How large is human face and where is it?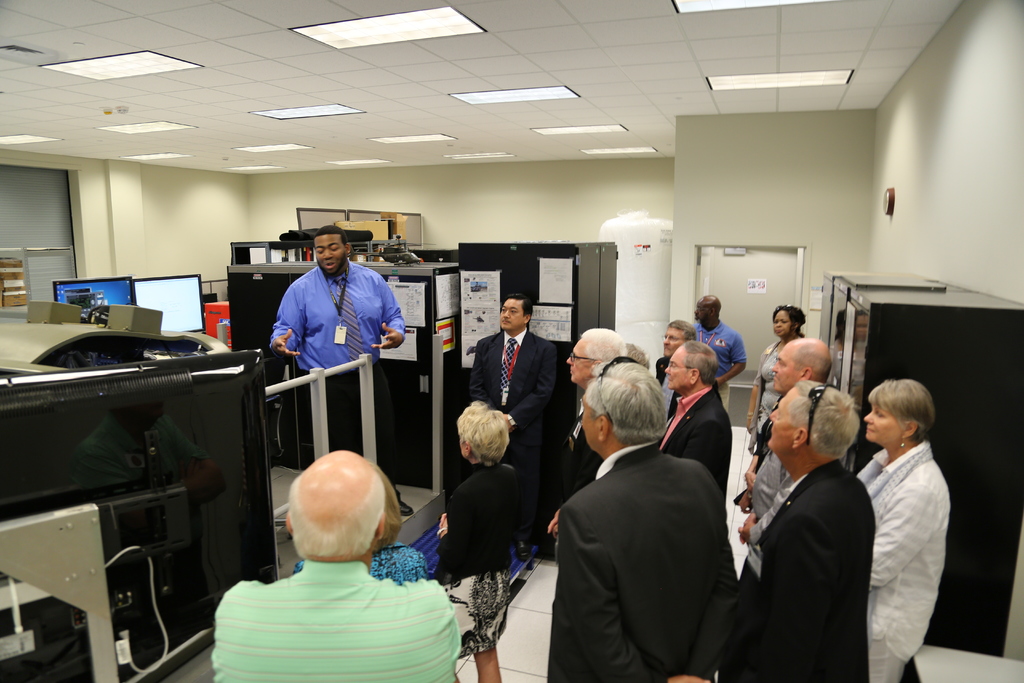
Bounding box: l=772, t=313, r=789, b=334.
